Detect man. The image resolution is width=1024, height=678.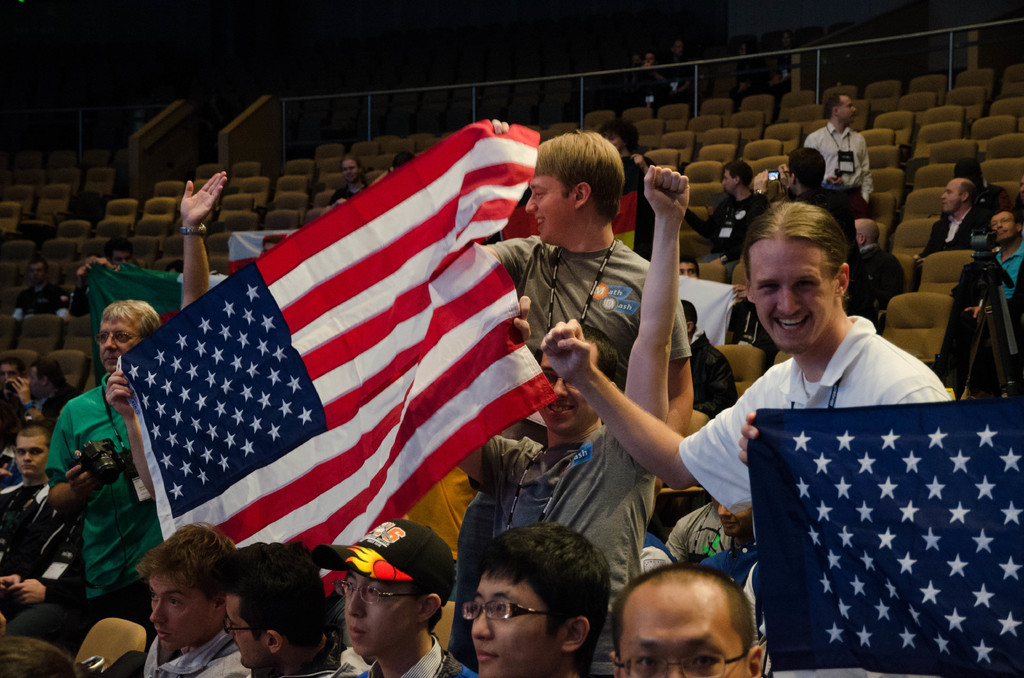
(left=476, top=115, right=696, bottom=483).
